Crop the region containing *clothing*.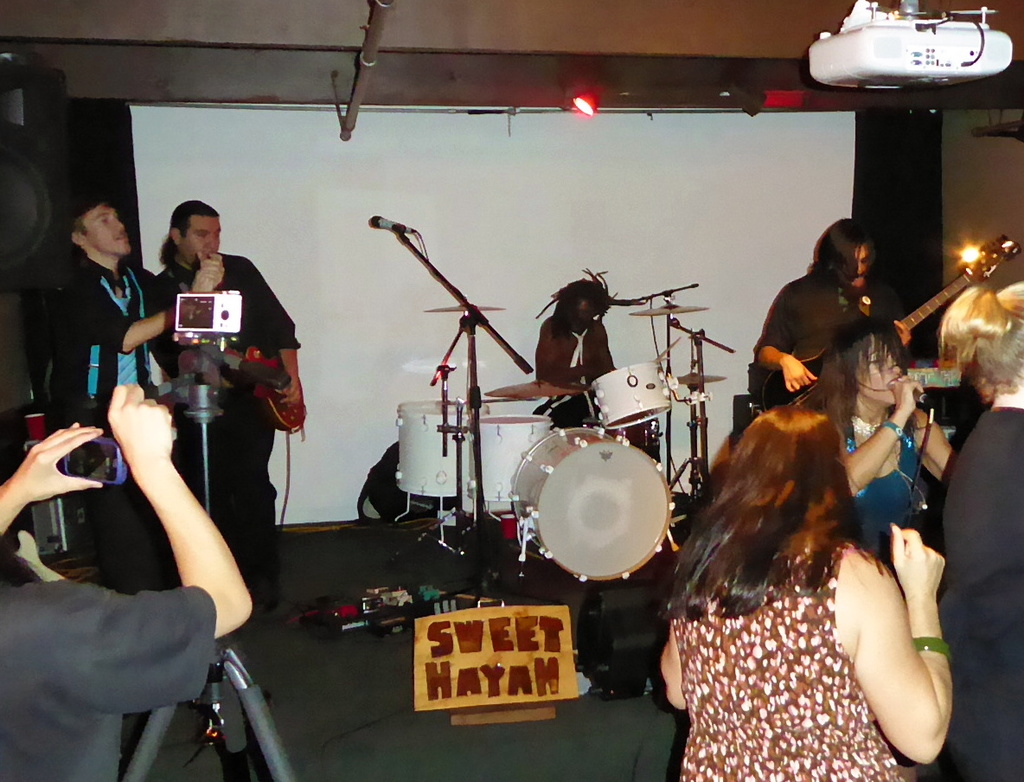
Crop region: bbox=(759, 269, 881, 369).
